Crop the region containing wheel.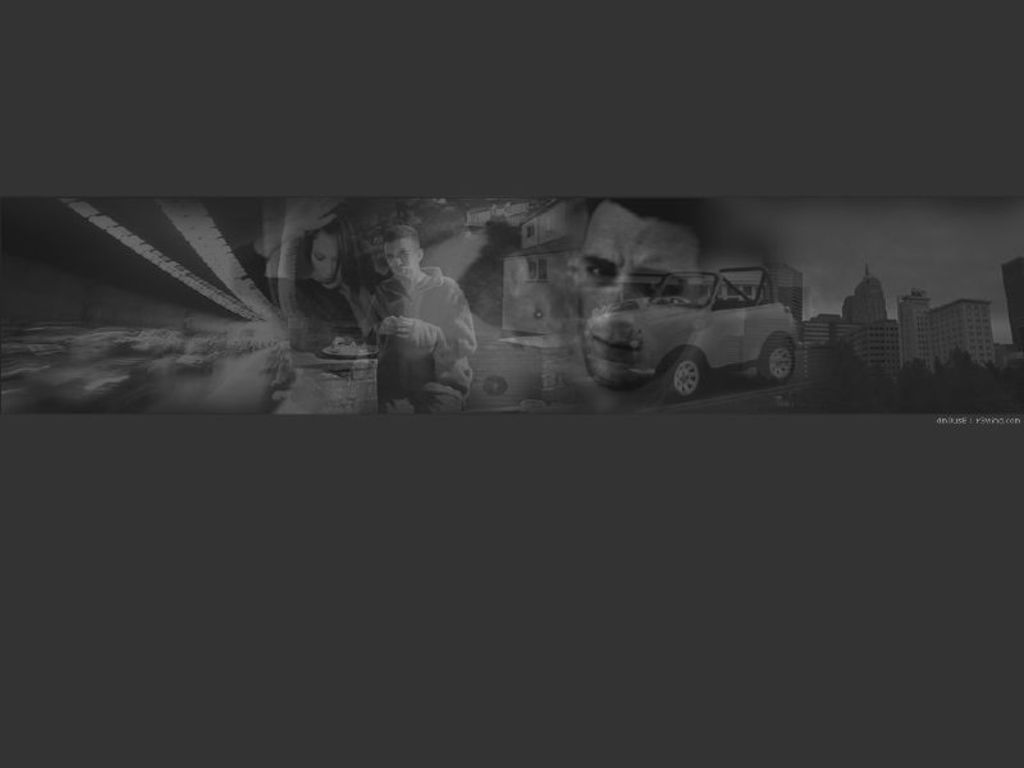
Crop region: detection(745, 321, 808, 397).
